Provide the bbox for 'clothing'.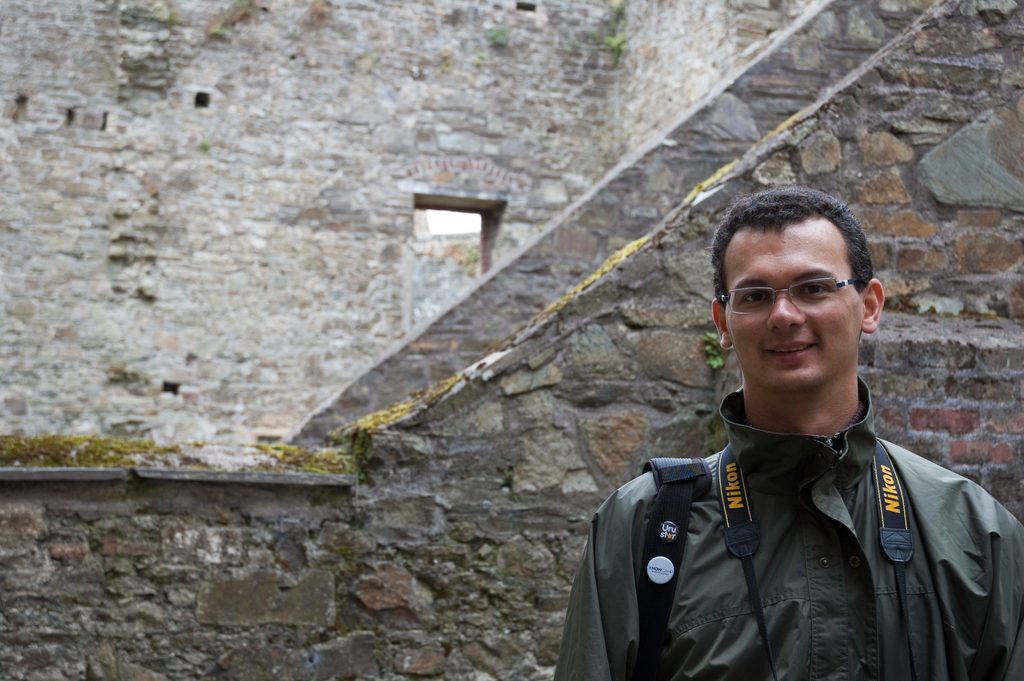
542:390:1023:680.
